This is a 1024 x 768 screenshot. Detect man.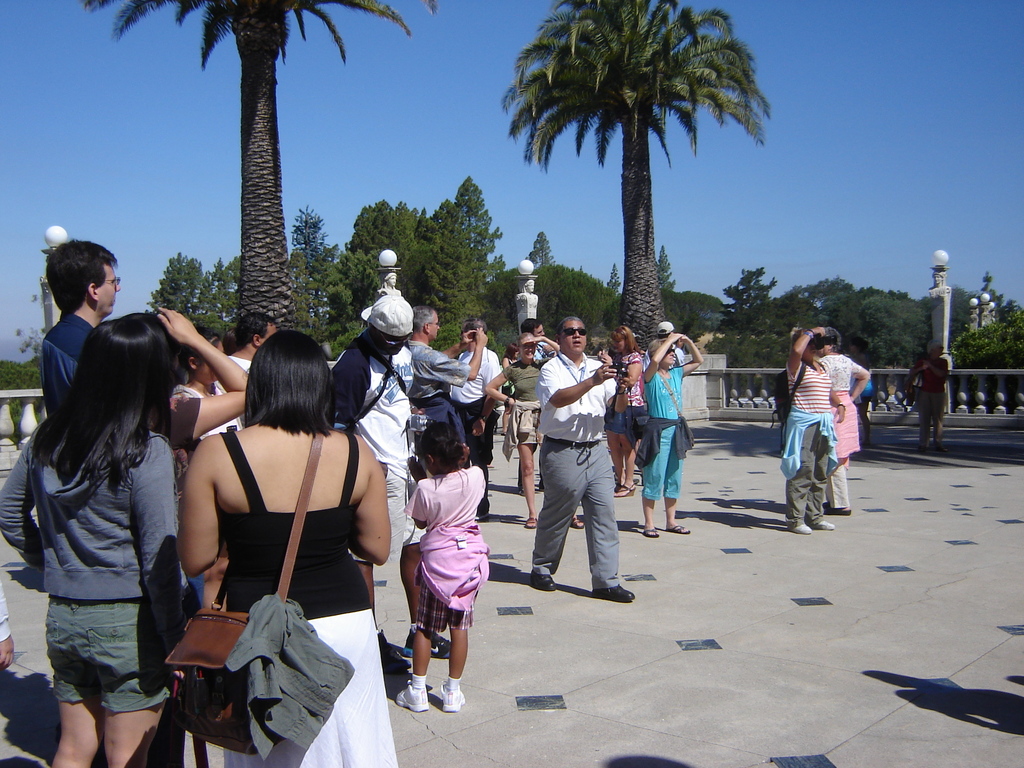
bbox=(45, 239, 125, 410).
